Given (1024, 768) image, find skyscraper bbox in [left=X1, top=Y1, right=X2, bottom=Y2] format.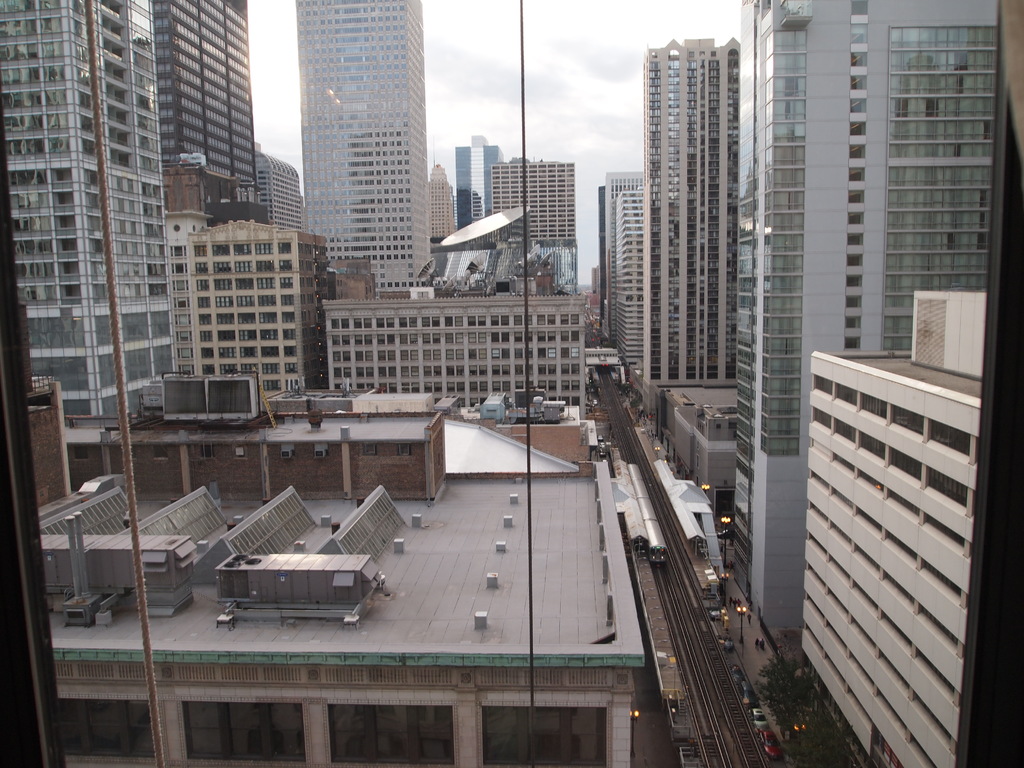
[left=269, top=0, right=439, bottom=293].
